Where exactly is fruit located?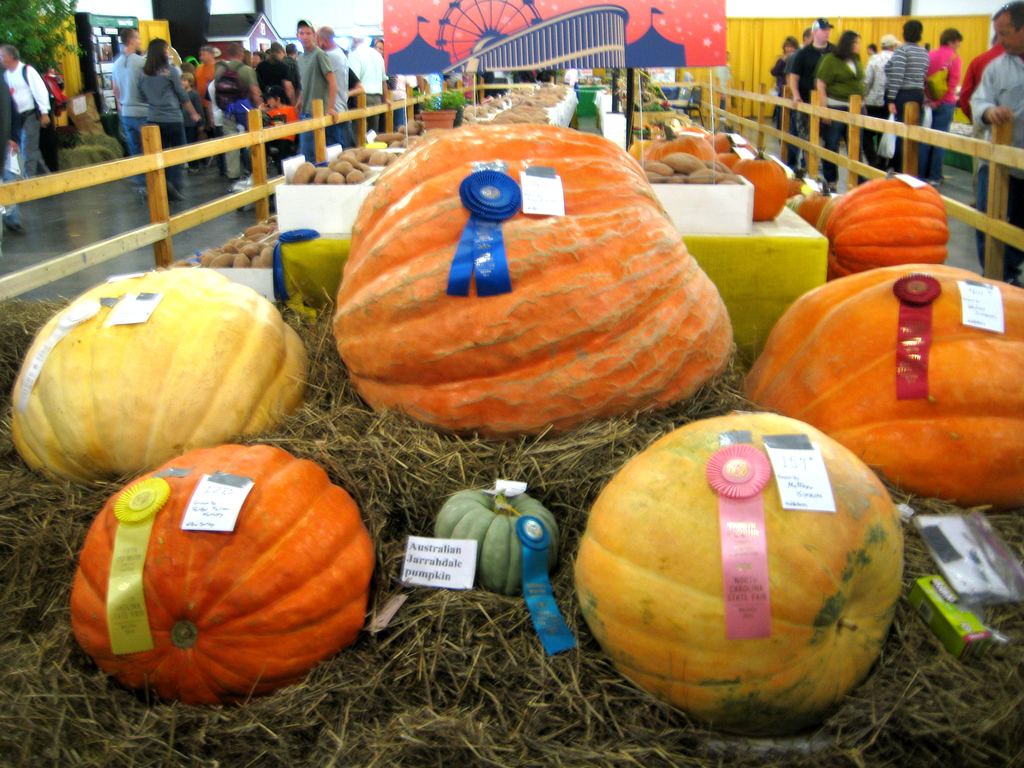
Its bounding box is 337:124:738:436.
